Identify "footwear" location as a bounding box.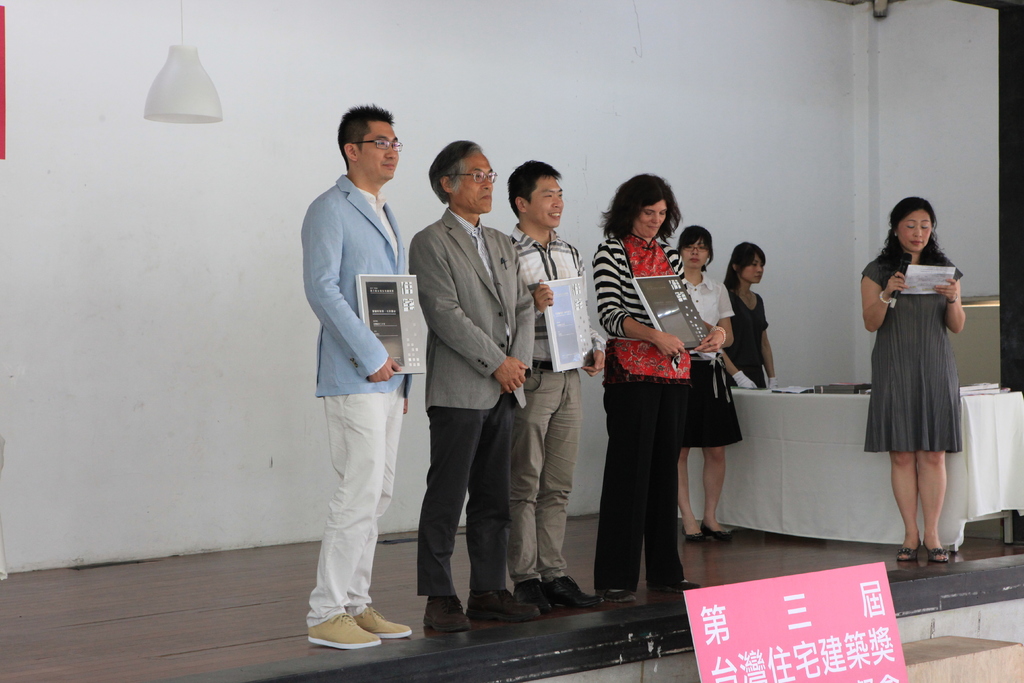
<box>892,536,924,562</box>.
